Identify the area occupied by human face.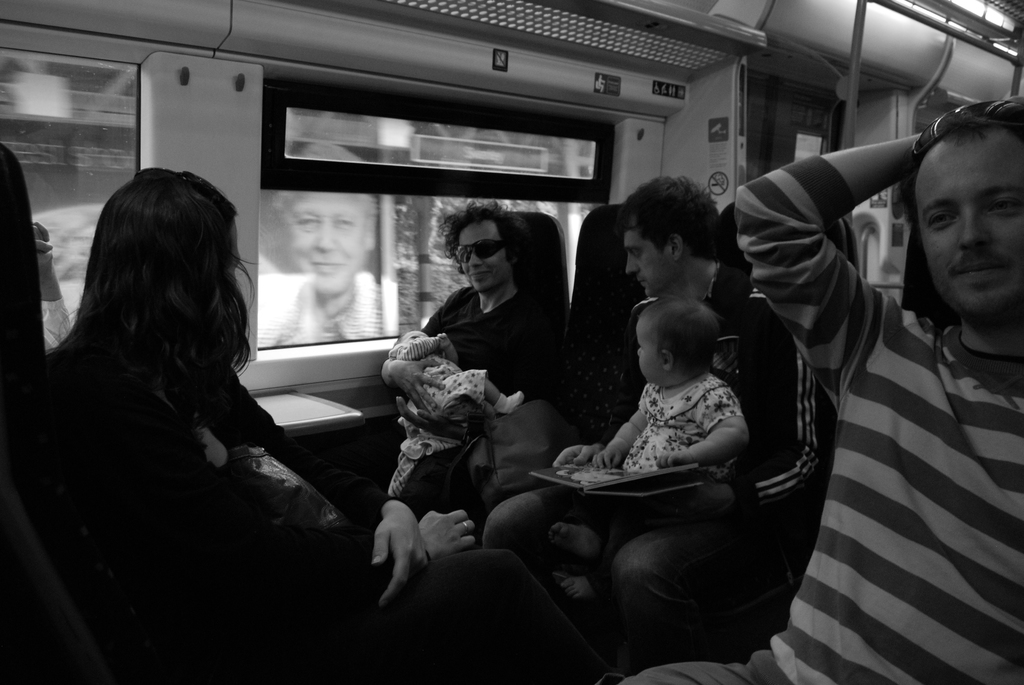
Area: (x1=917, y1=123, x2=1023, y2=320).
